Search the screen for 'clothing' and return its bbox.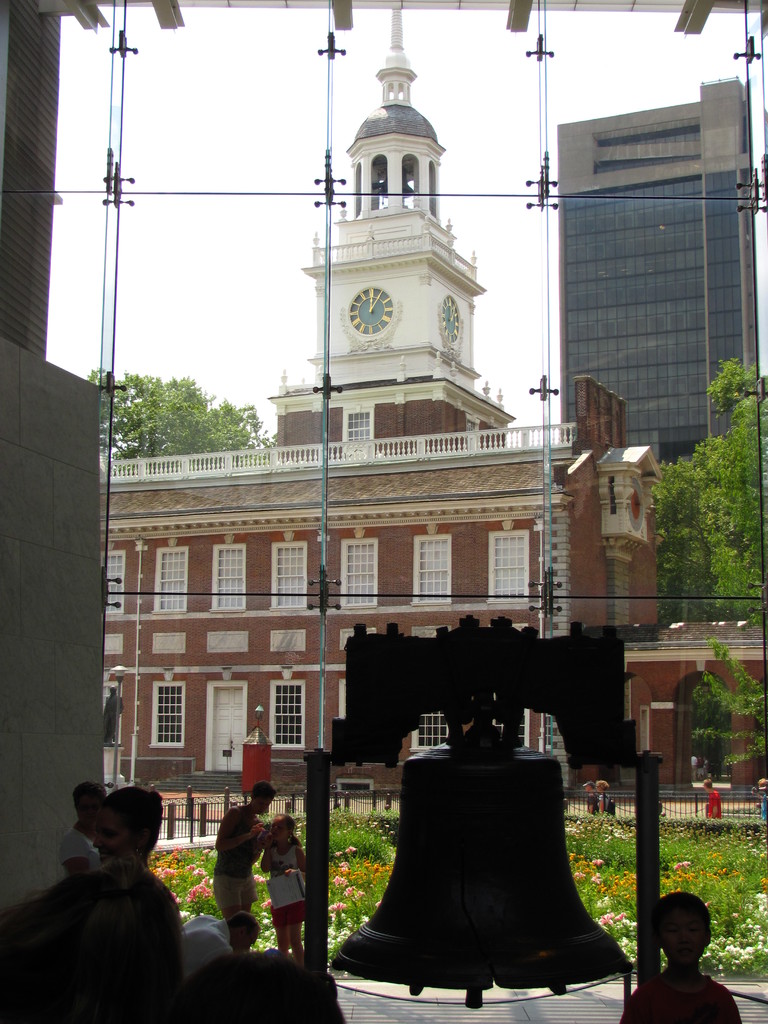
Found: l=230, t=814, r=258, b=947.
